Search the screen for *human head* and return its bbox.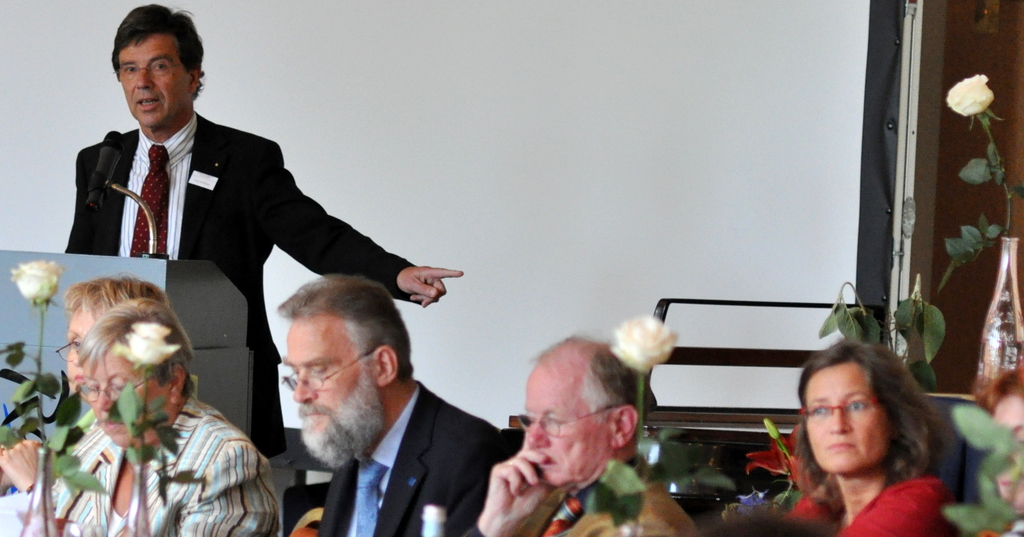
Found: 275,271,413,472.
